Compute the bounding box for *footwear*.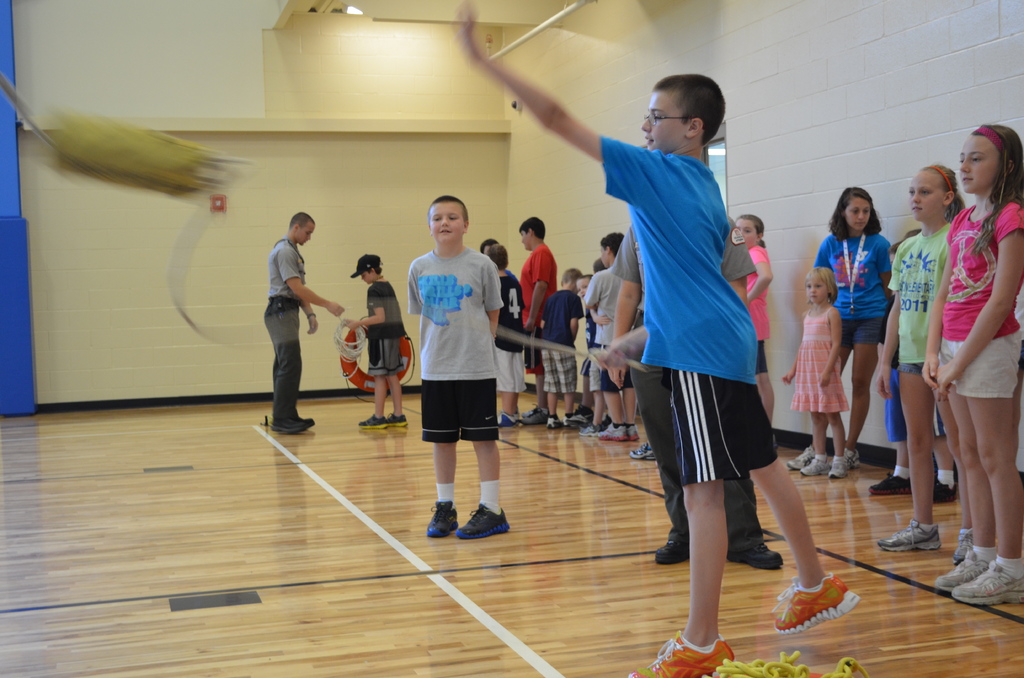
(x1=730, y1=538, x2=783, y2=569).
